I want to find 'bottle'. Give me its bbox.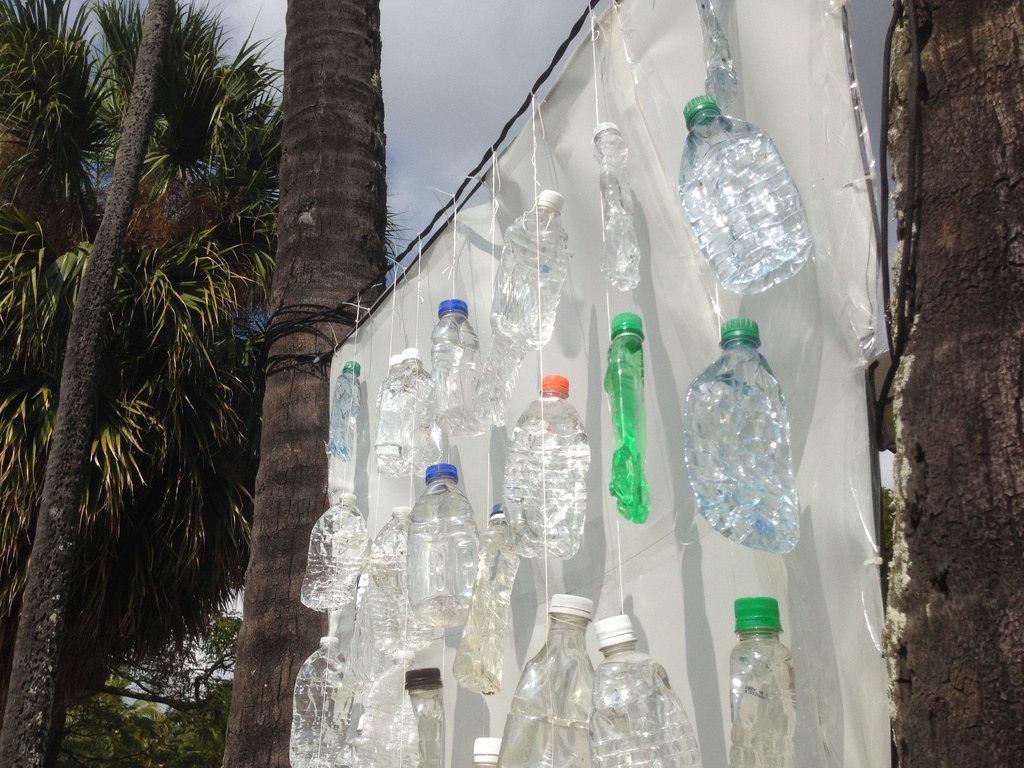
682 310 819 551.
